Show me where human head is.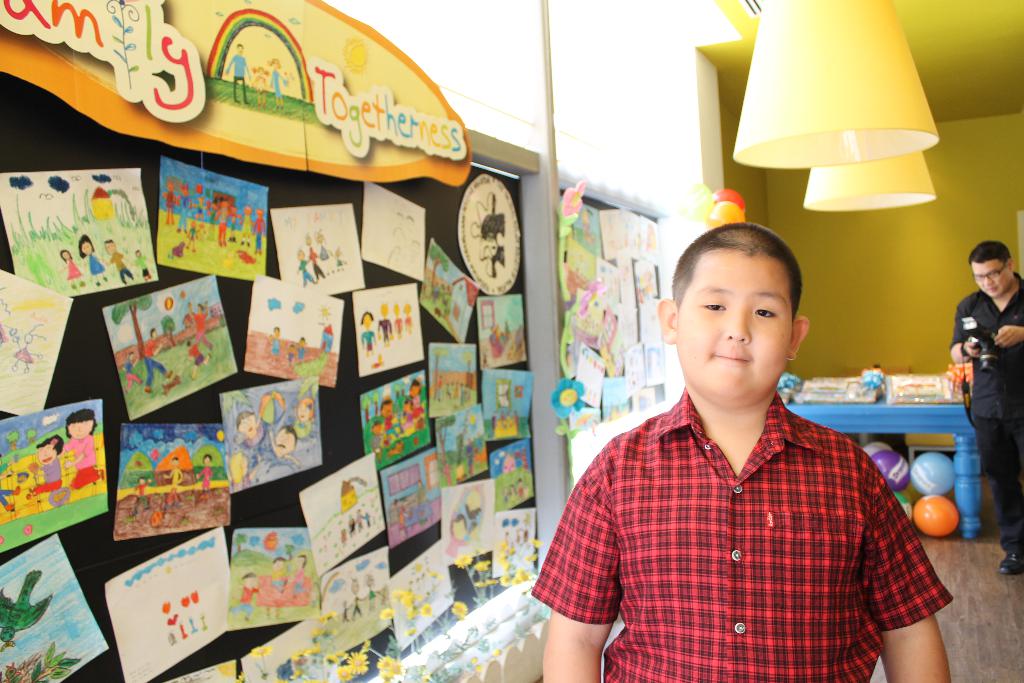
human head is at (x1=204, y1=454, x2=212, y2=465).
